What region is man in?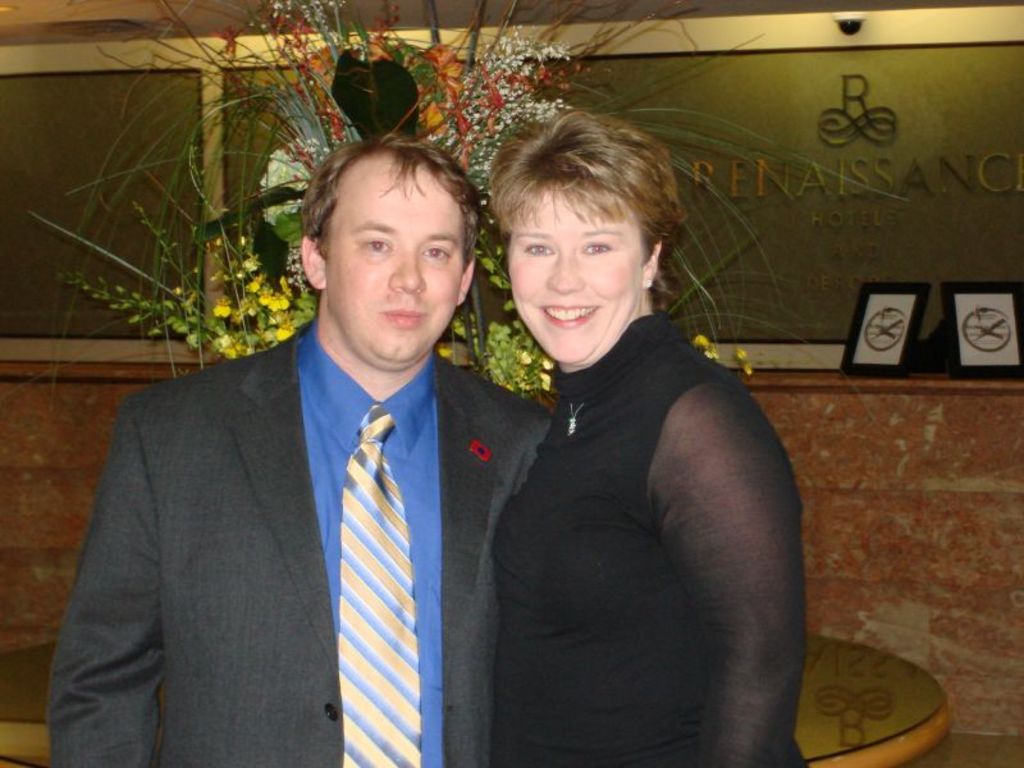
{"x1": 54, "y1": 160, "x2": 522, "y2": 763}.
